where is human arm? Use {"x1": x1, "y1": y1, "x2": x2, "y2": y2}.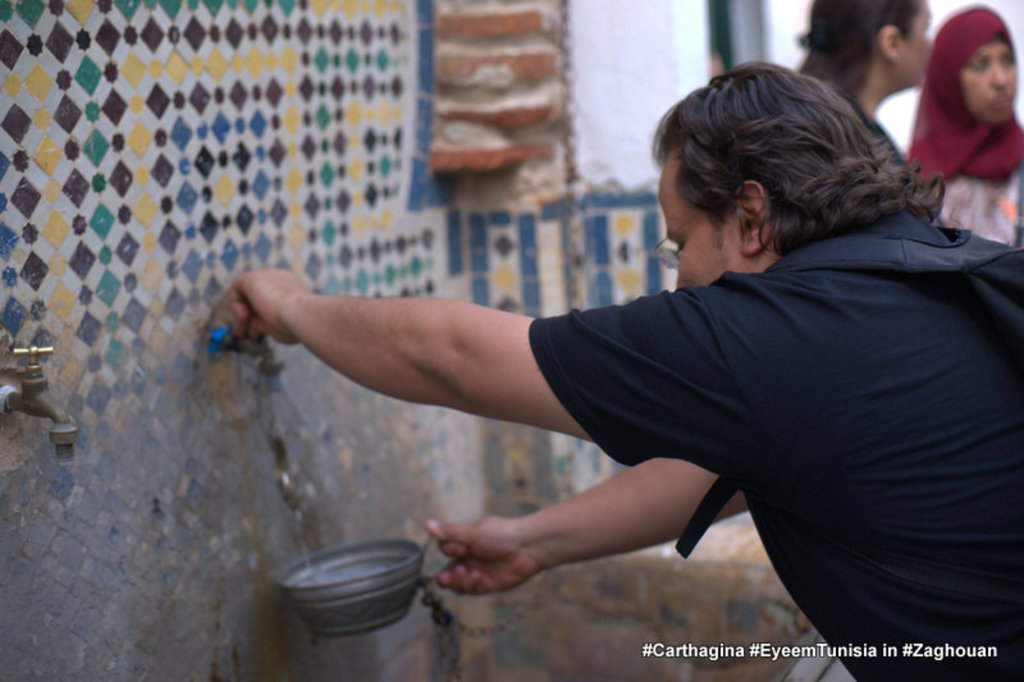
{"x1": 218, "y1": 257, "x2": 654, "y2": 493}.
